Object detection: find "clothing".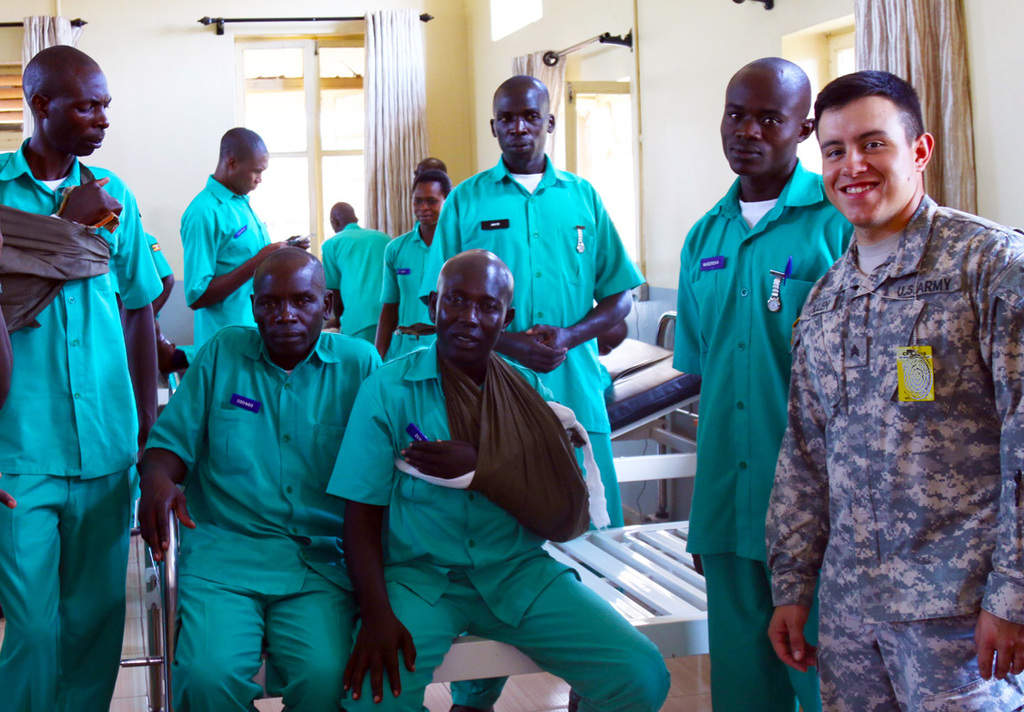
x1=773 y1=124 x2=1010 y2=704.
